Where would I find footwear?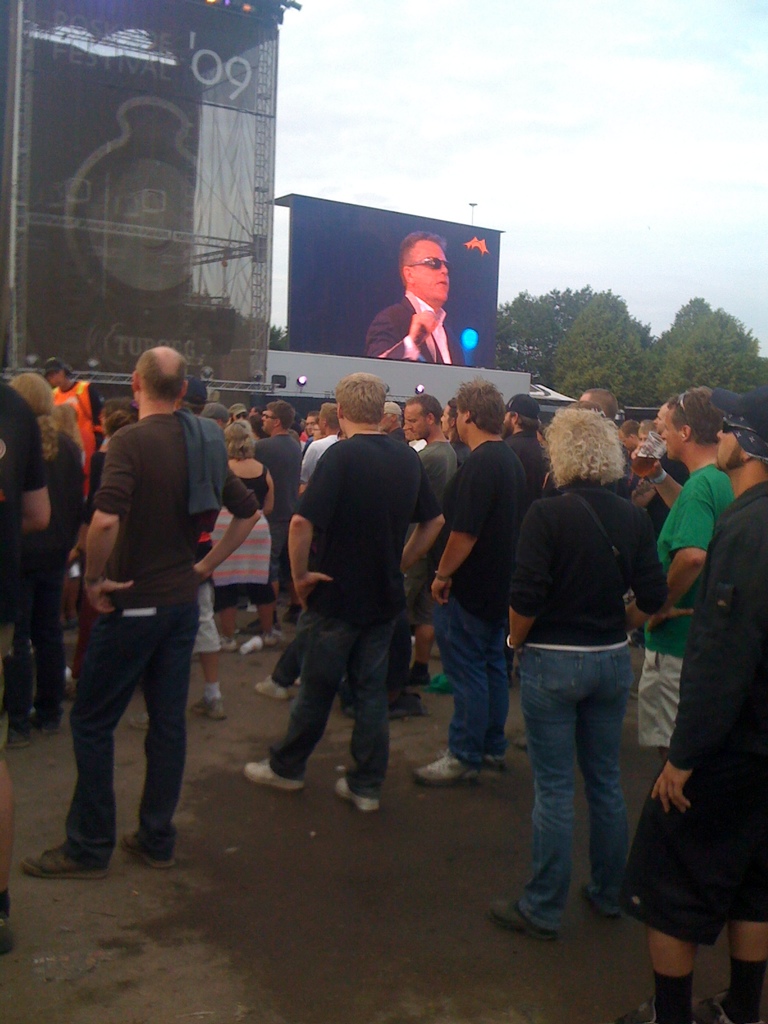
At (405, 669, 436, 687).
